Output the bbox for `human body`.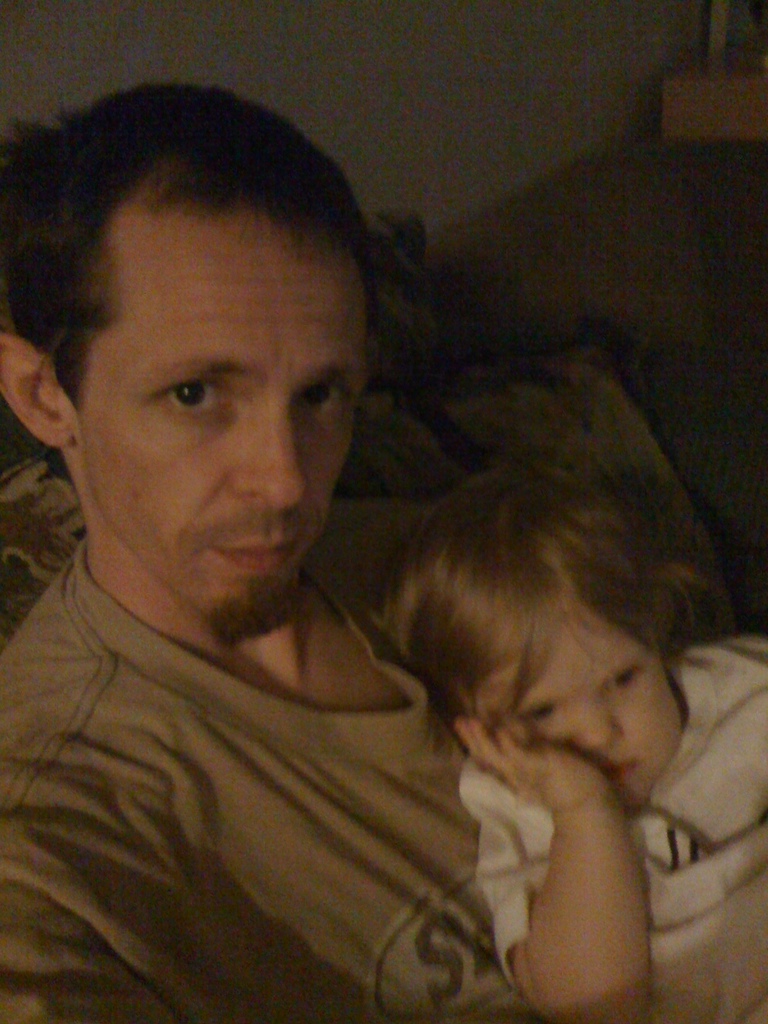
<region>388, 467, 767, 1023</region>.
